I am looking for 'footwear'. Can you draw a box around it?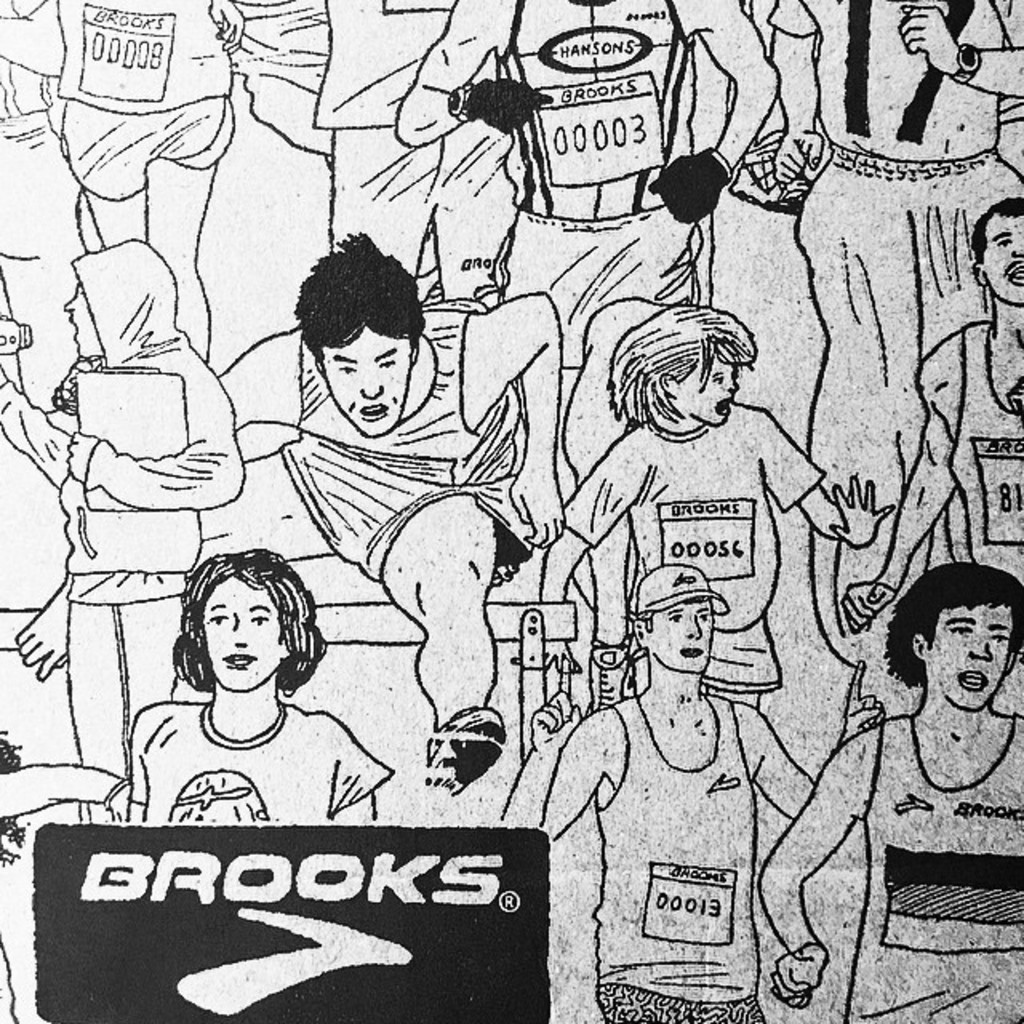
Sure, the bounding box is <bbox>416, 715, 504, 790</bbox>.
